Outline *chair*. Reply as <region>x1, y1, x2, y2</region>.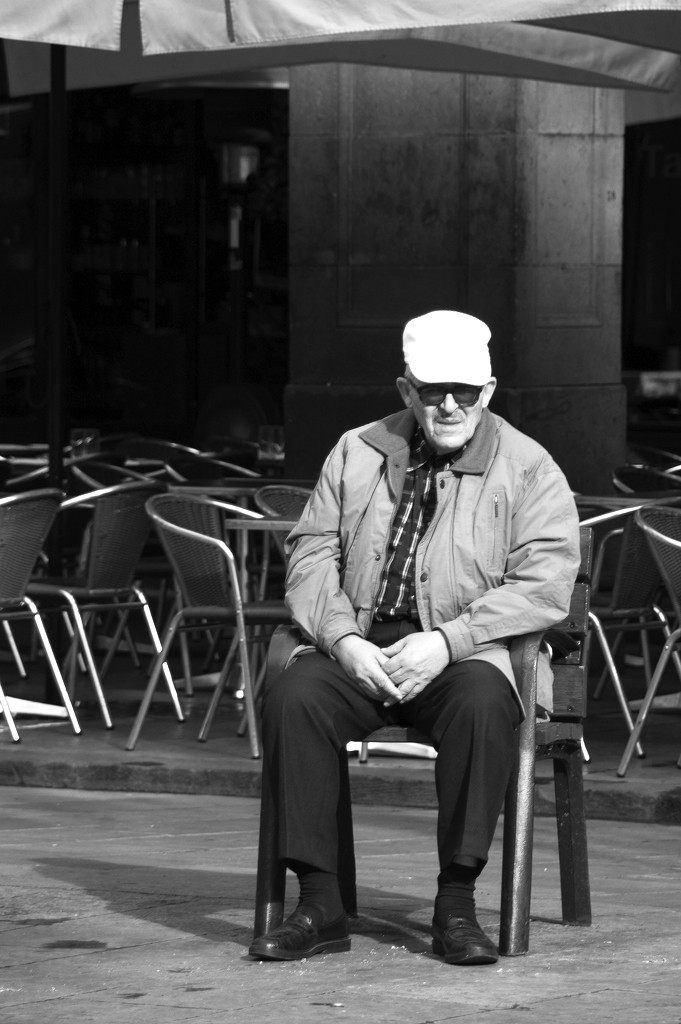
<region>72, 437, 201, 651</region>.
